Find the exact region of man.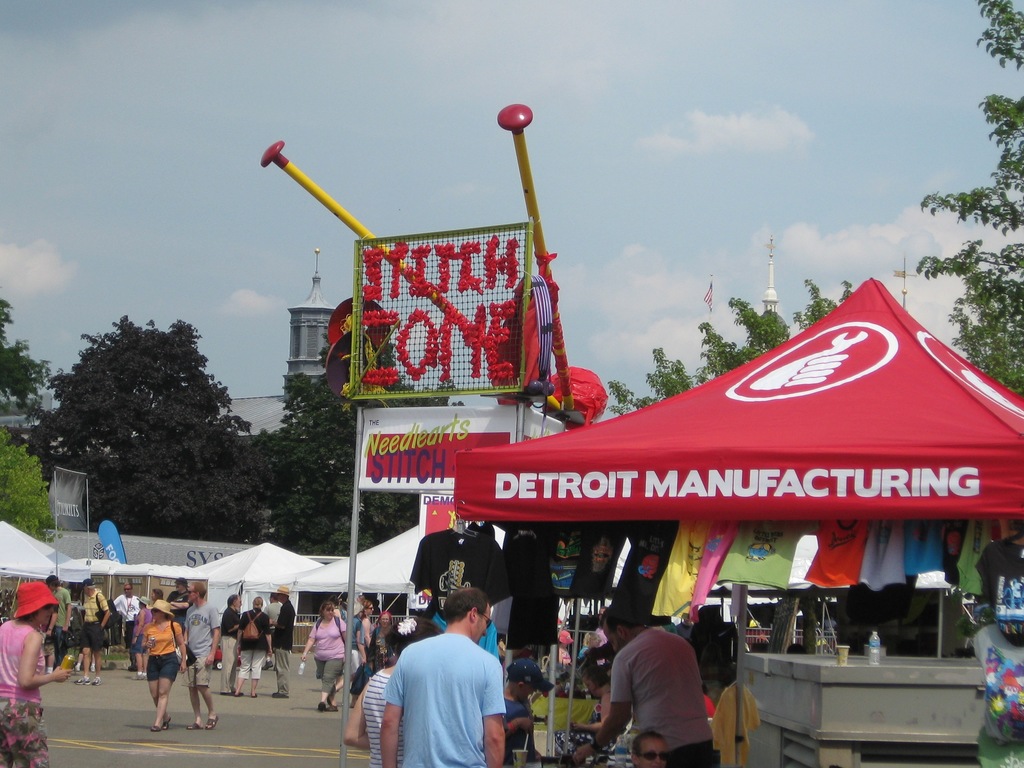
Exact region: select_region(220, 593, 242, 695).
